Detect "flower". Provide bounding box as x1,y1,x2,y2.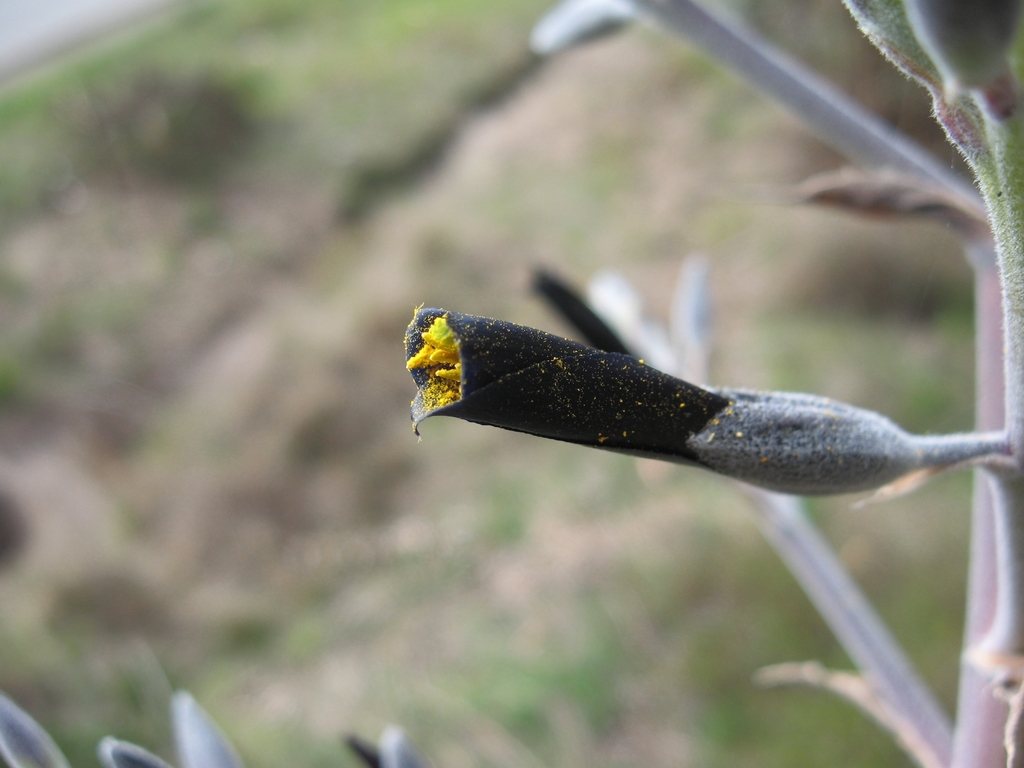
408,300,726,471.
